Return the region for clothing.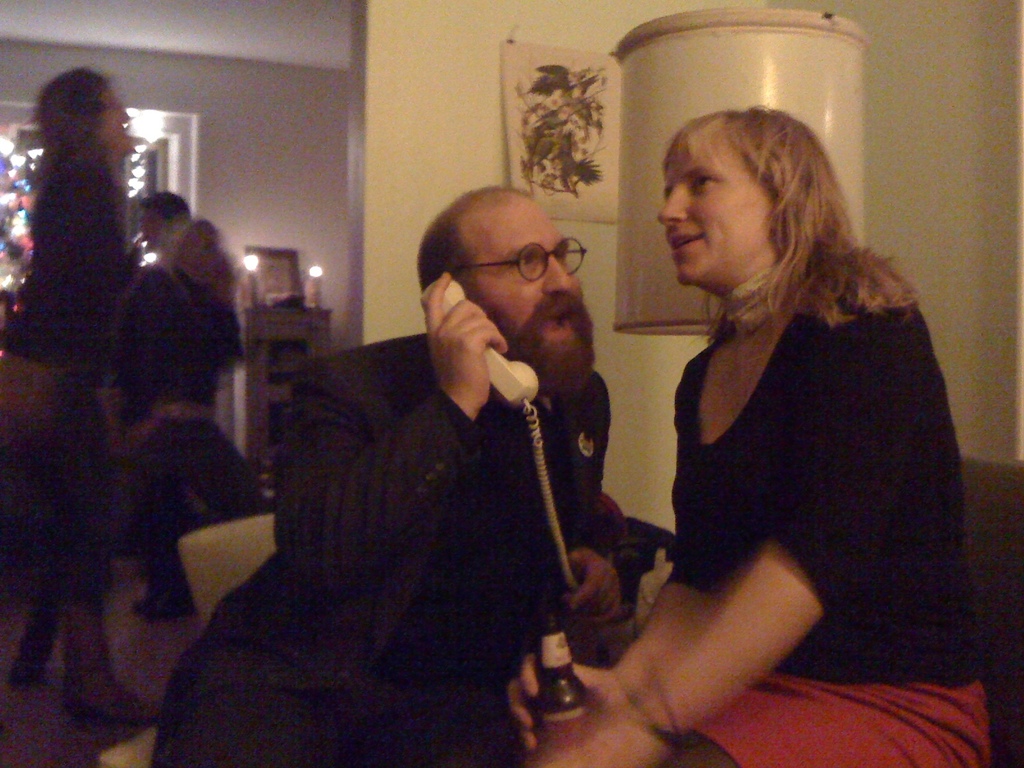
(149,325,609,767).
